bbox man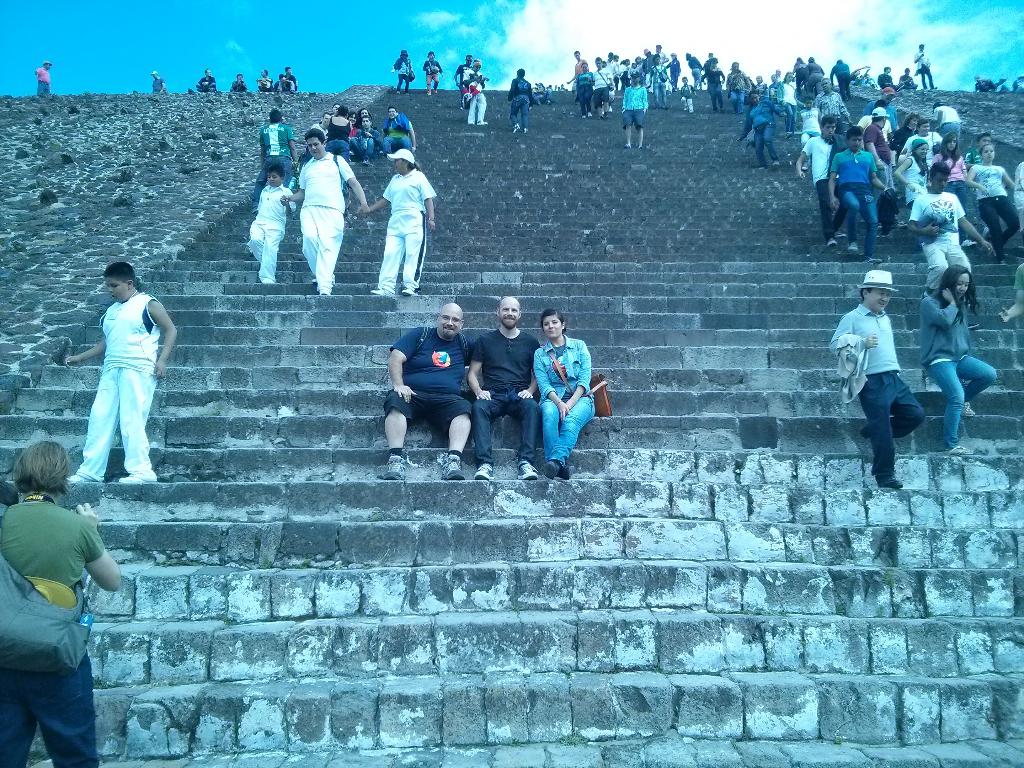
[x1=378, y1=301, x2=476, y2=479]
